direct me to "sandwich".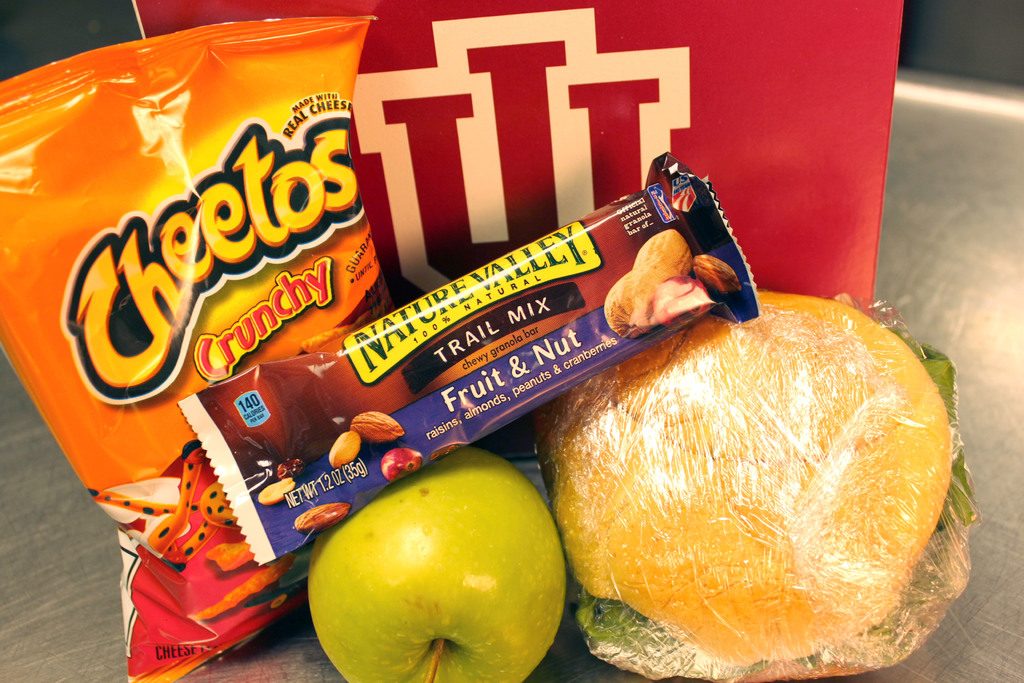
Direction: [left=533, top=290, right=980, bottom=682].
